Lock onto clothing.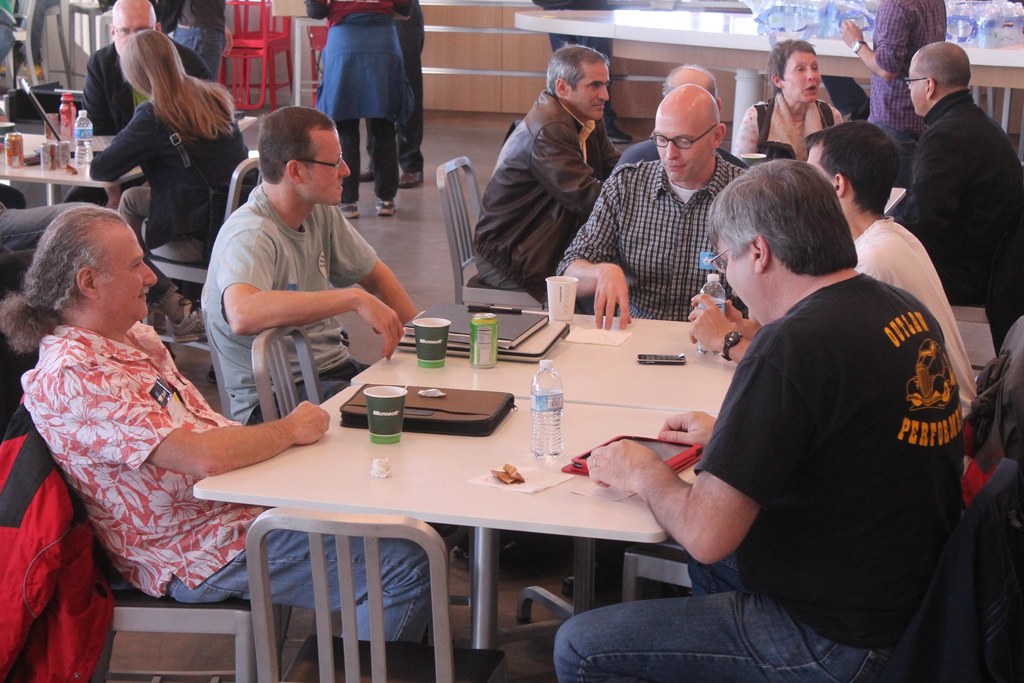
Locked: locate(88, 95, 255, 298).
